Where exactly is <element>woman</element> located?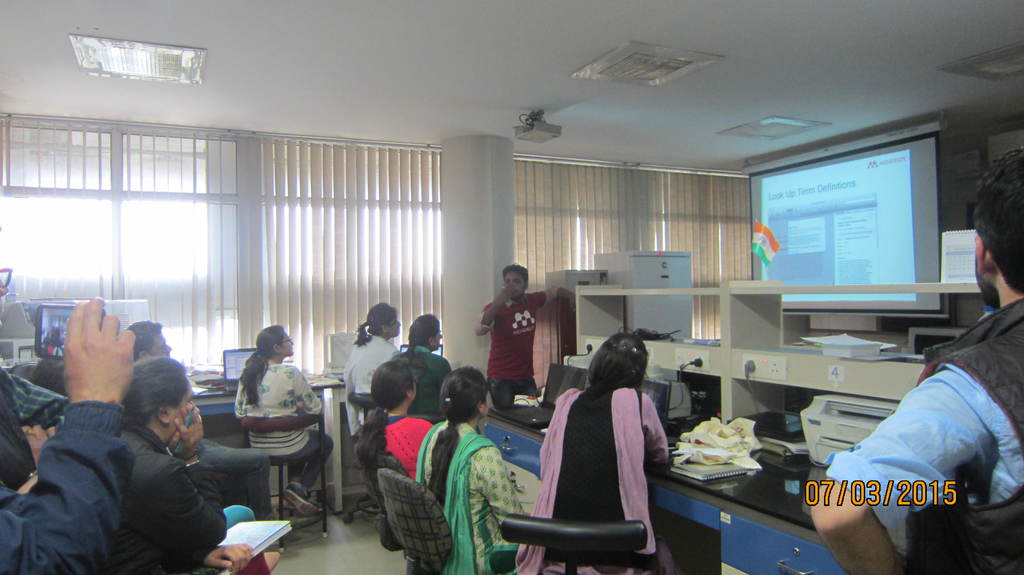
Its bounding box is 356/355/435/475.
